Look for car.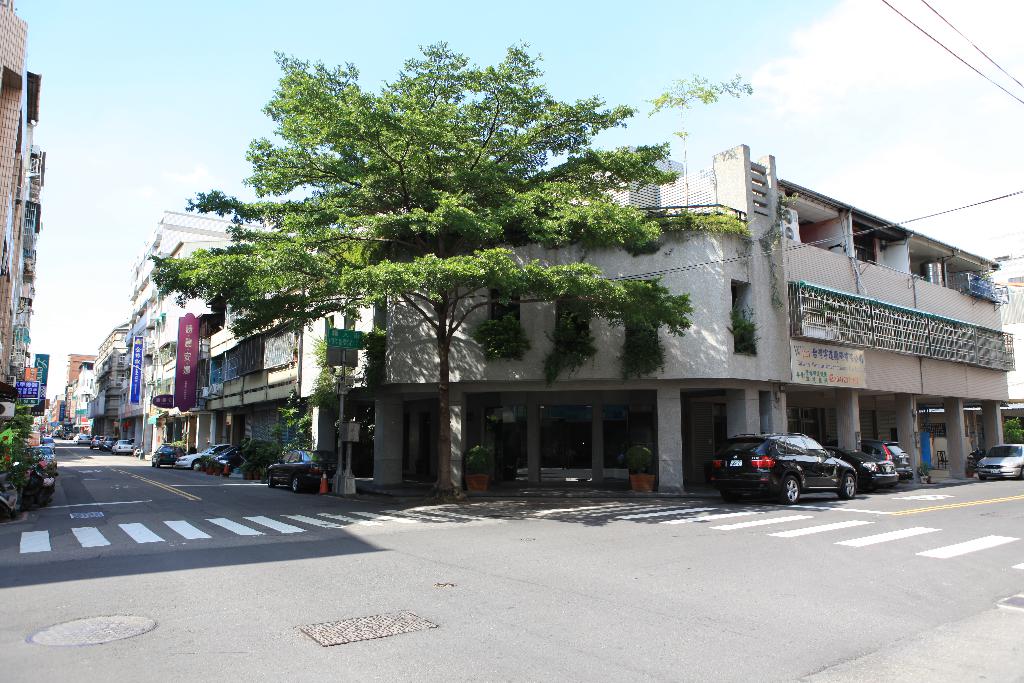
Found: rect(173, 443, 222, 472).
